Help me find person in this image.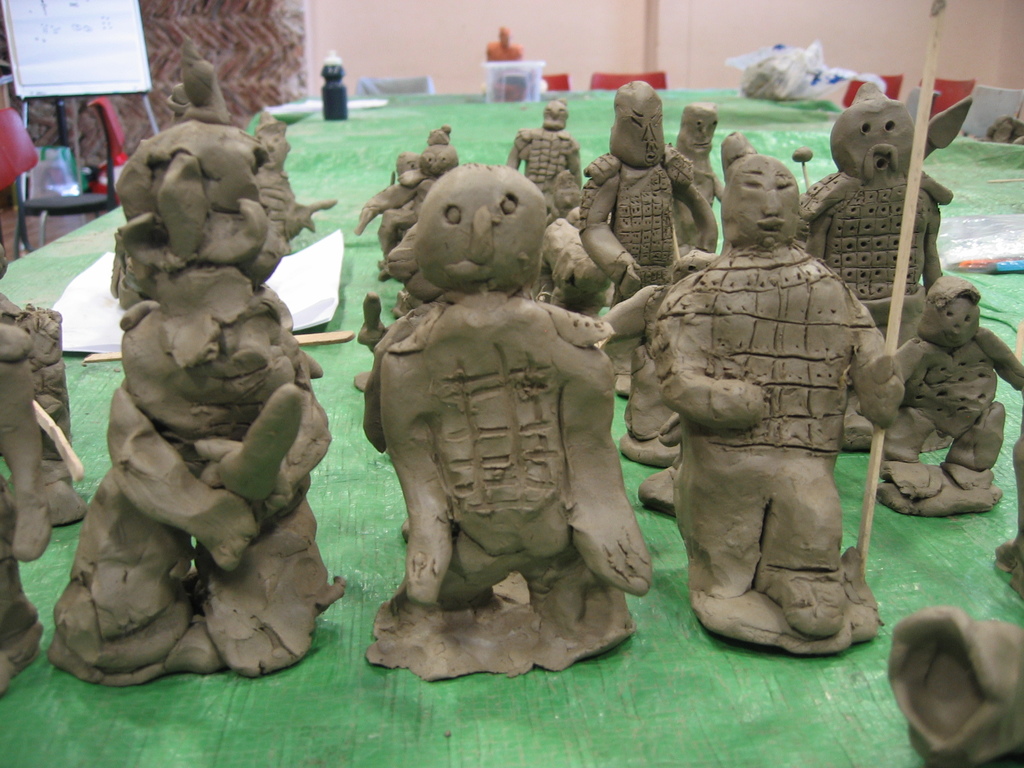
Found it: rect(878, 273, 1023, 502).
